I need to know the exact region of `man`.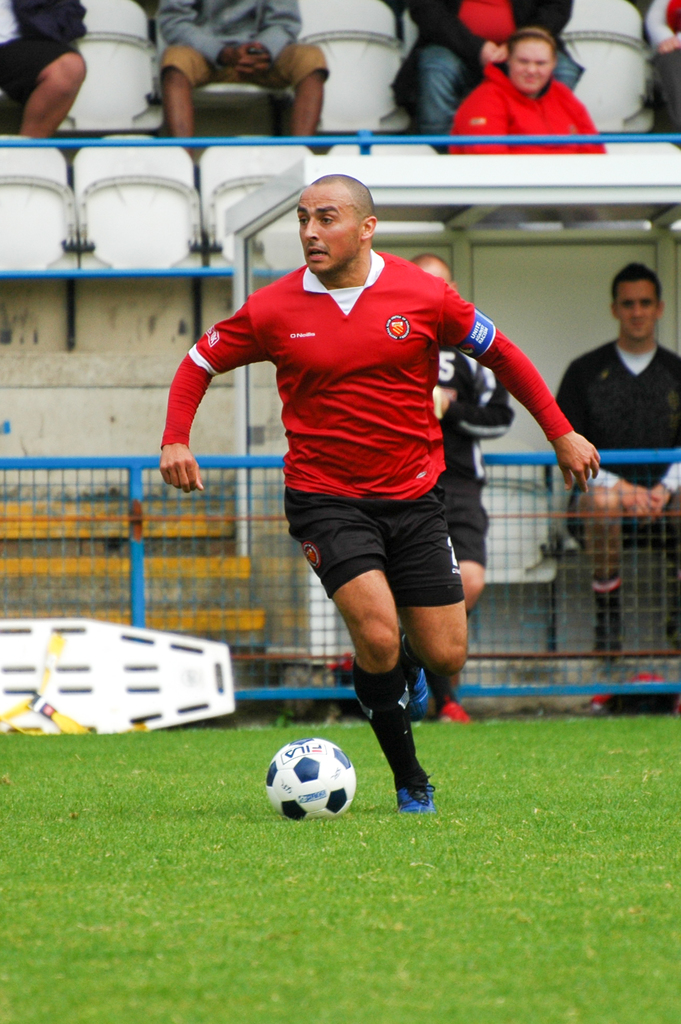
Region: 649, 0, 680, 148.
